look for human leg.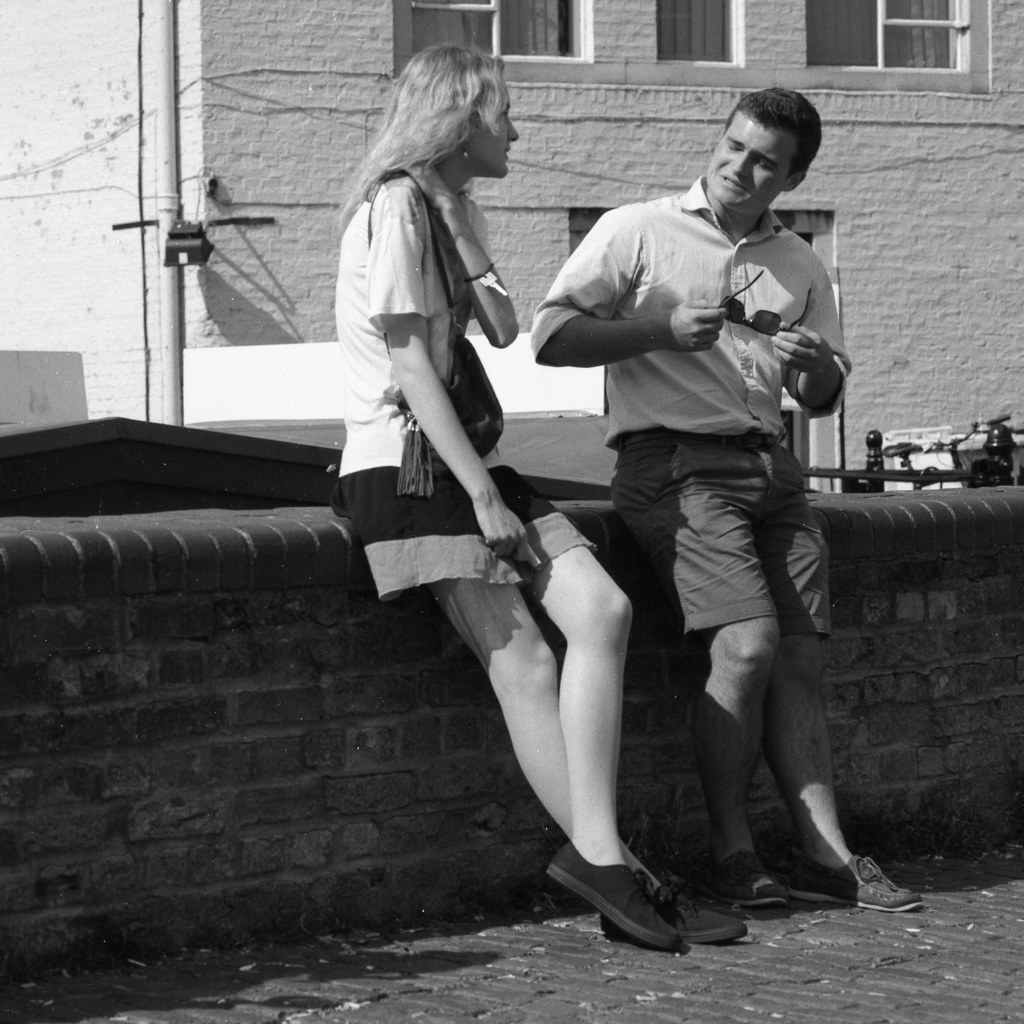
Found: detection(770, 428, 917, 907).
